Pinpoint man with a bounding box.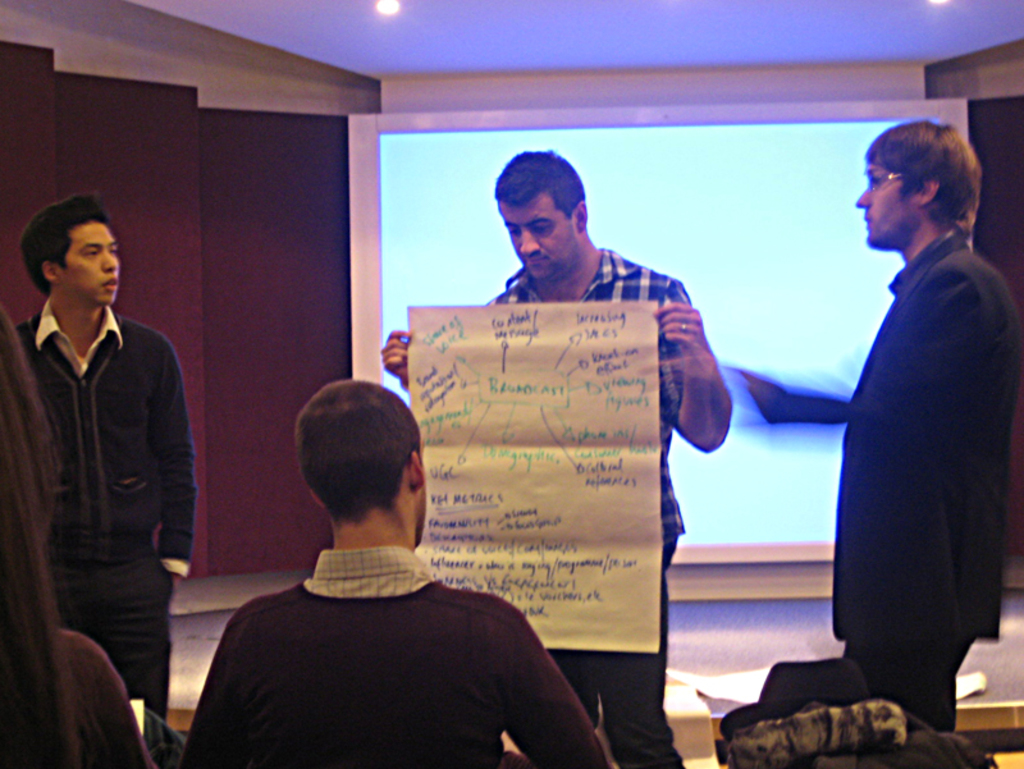
164 390 595 761.
